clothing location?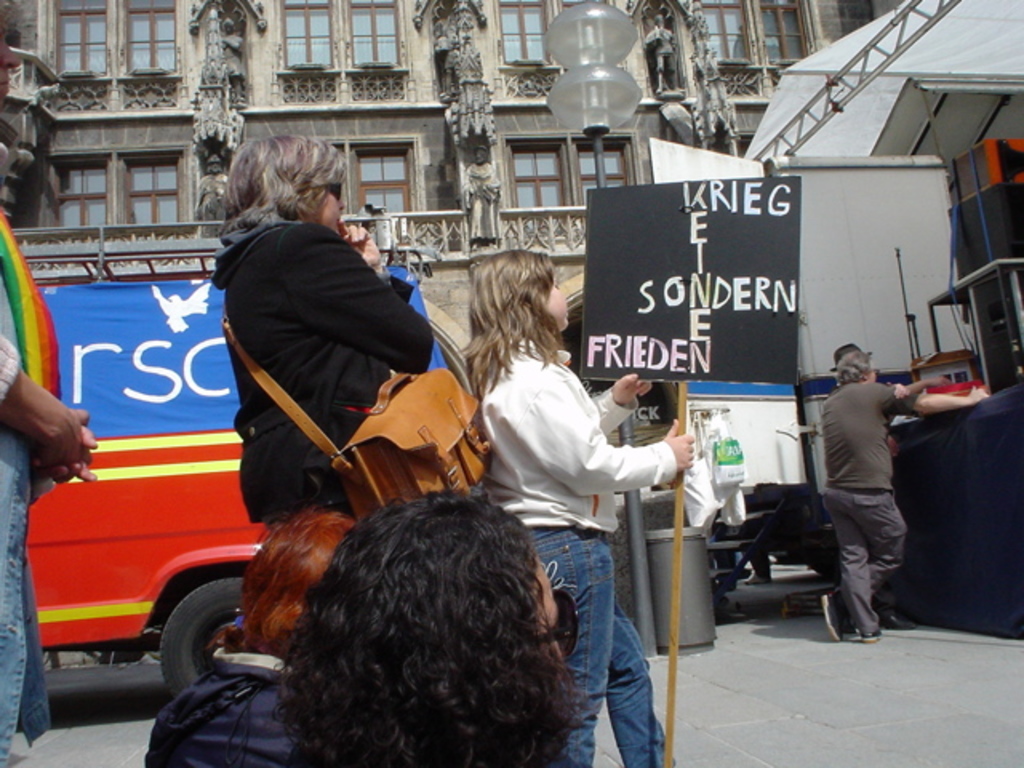
pyautogui.locateOnScreen(147, 635, 299, 766)
